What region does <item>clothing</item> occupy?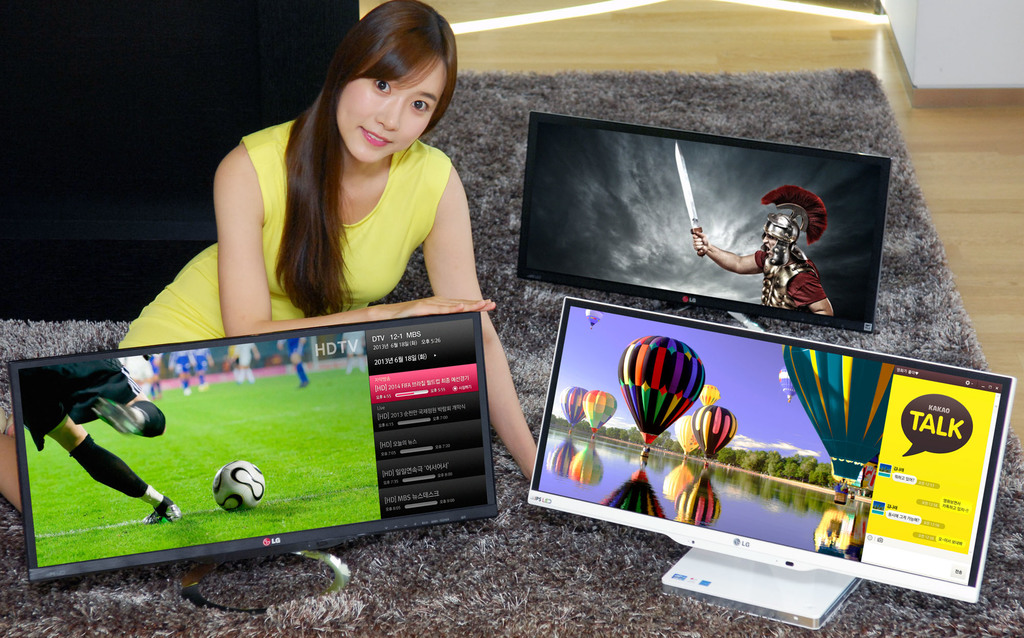
x1=233, y1=344, x2=253, y2=371.
